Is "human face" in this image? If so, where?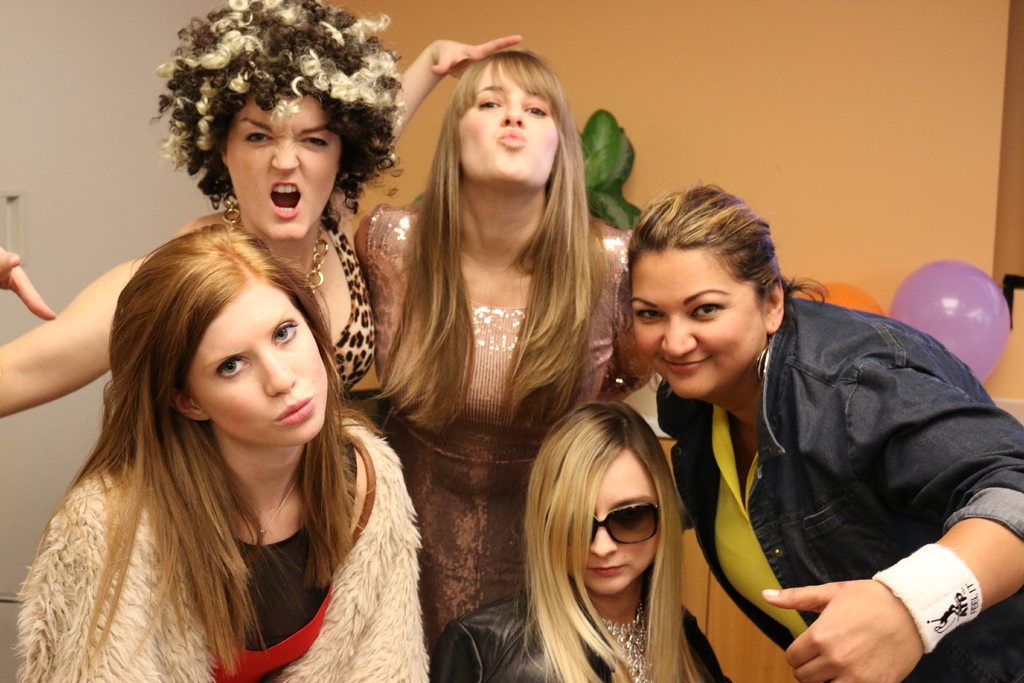
Yes, at box=[221, 89, 349, 243].
